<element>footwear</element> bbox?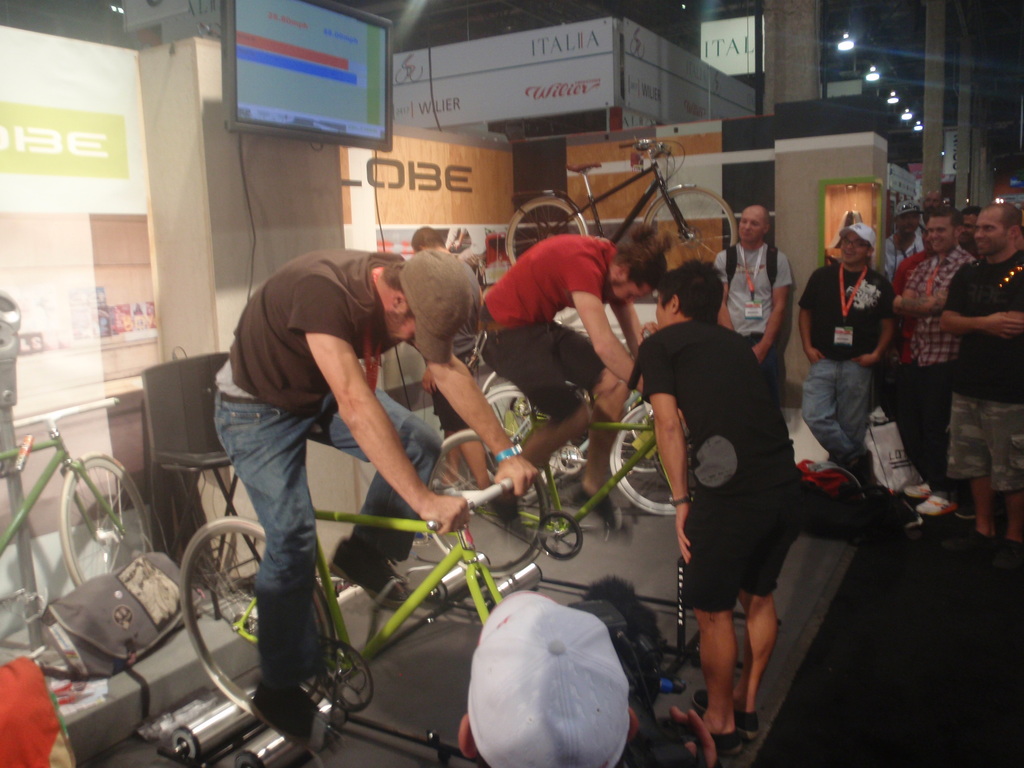
566,487,634,540
